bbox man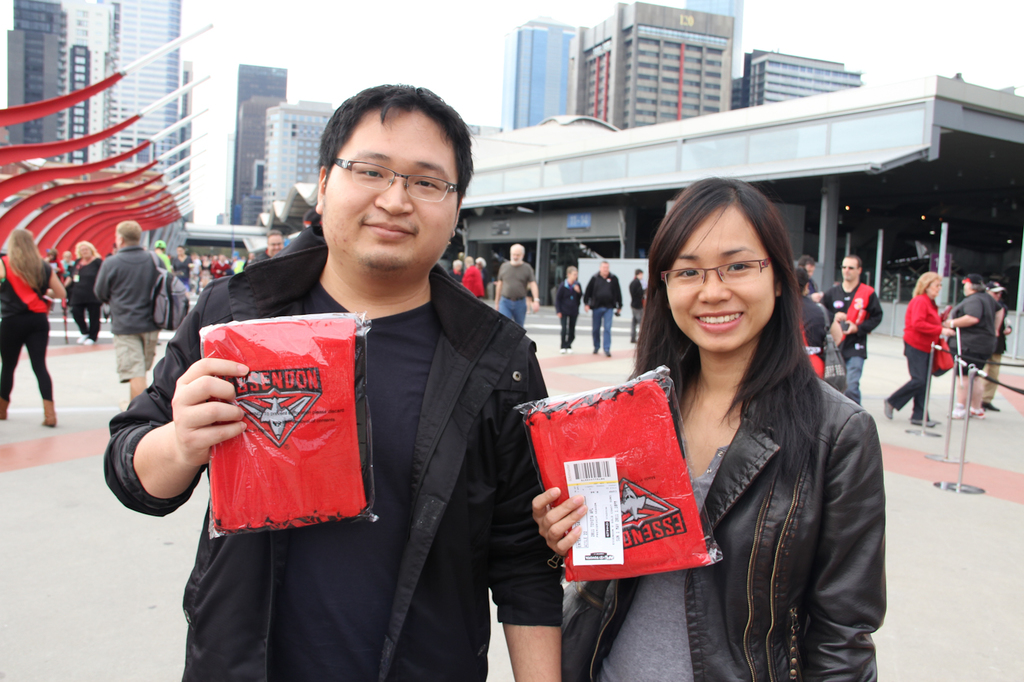
crop(630, 266, 644, 343)
